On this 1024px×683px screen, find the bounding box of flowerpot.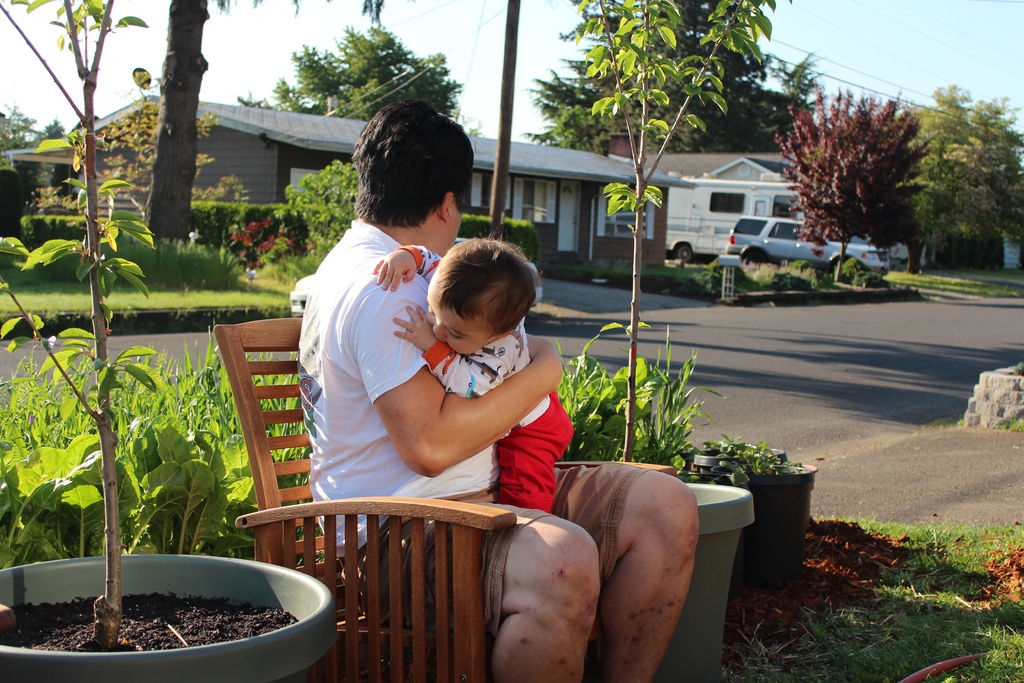
Bounding box: Rect(0, 551, 346, 682).
